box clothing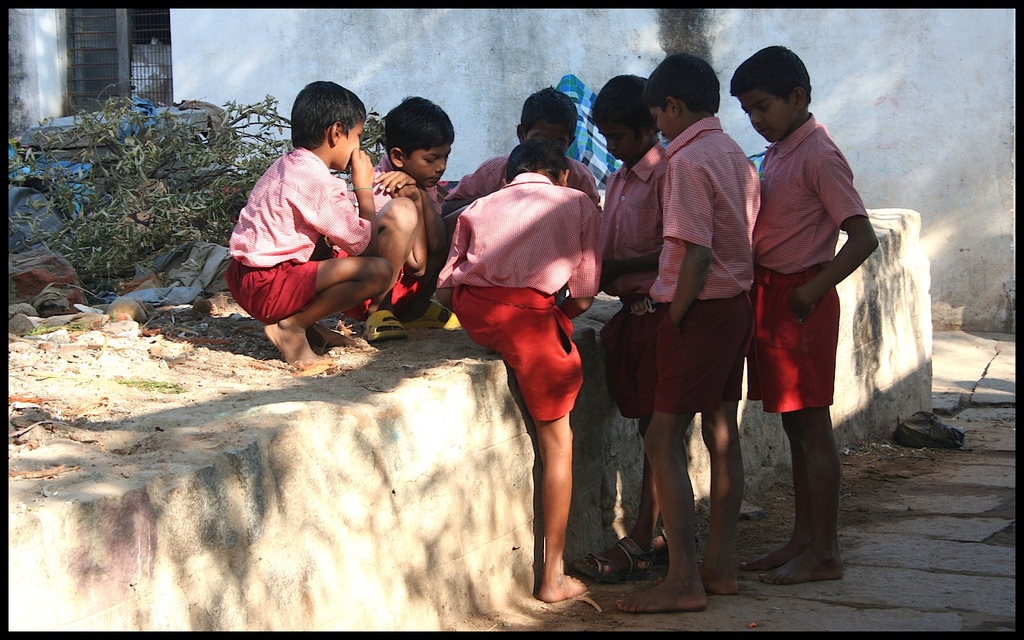
(left=444, top=151, right=604, bottom=226)
